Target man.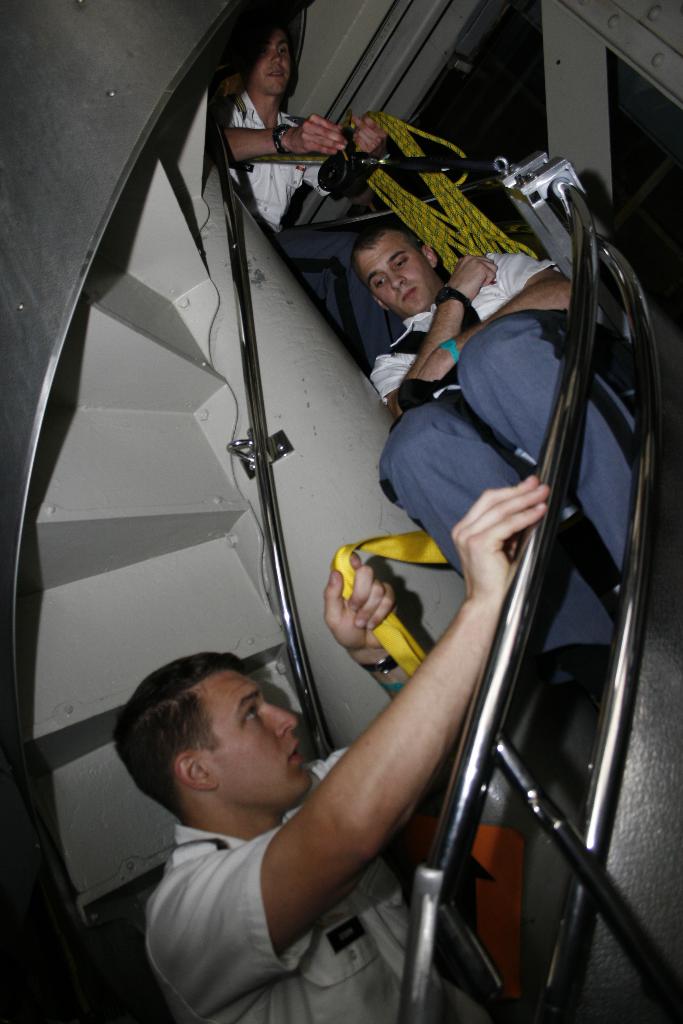
Target region: [355,226,647,690].
